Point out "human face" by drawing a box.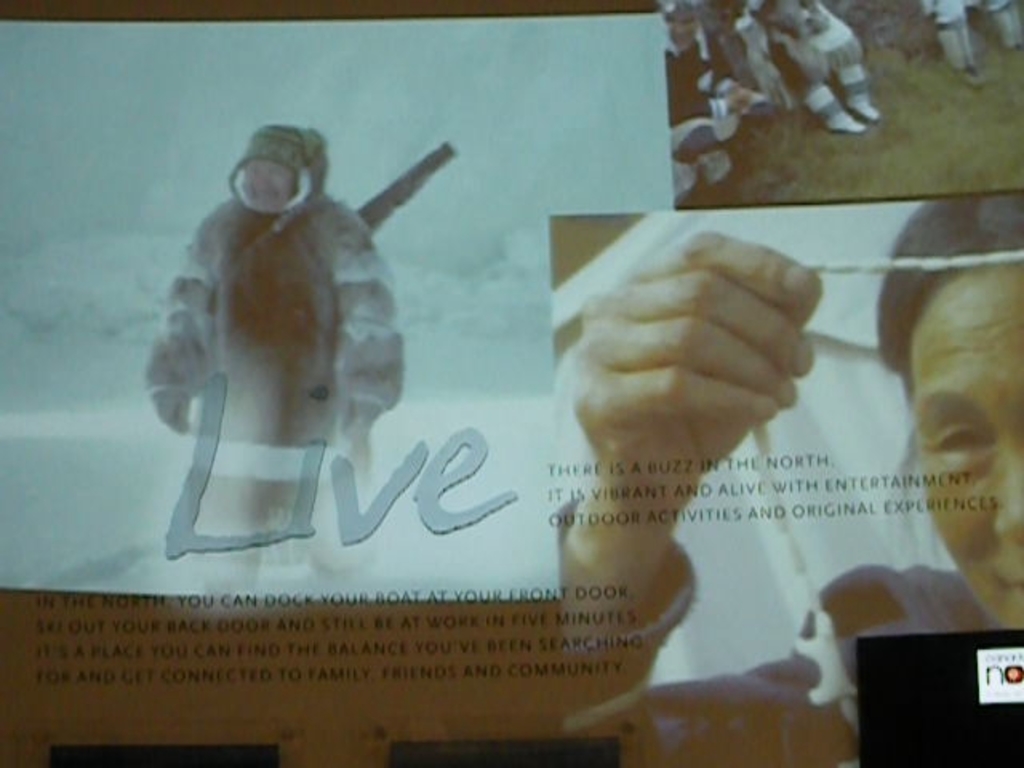
914,270,1022,632.
